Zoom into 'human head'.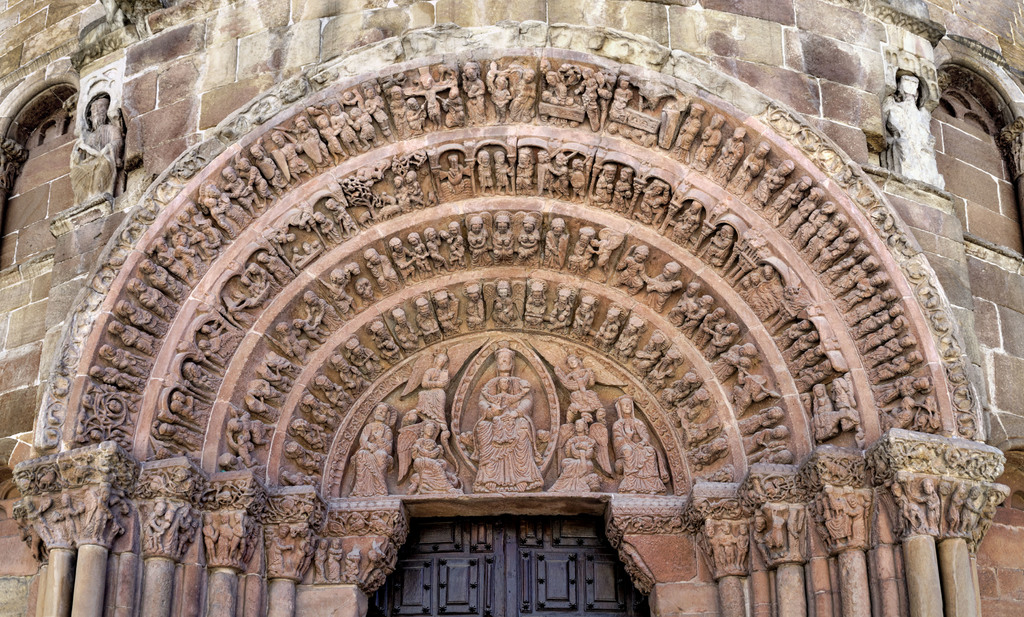
Zoom target: bbox=(186, 203, 200, 214).
